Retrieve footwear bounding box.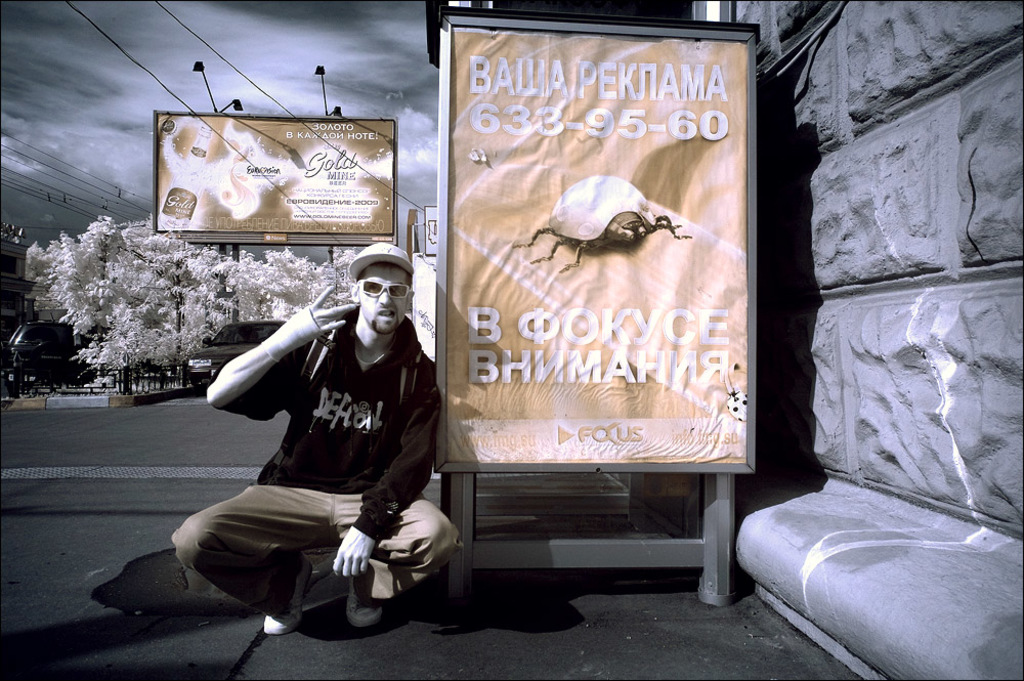
Bounding box: 349 572 383 630.
